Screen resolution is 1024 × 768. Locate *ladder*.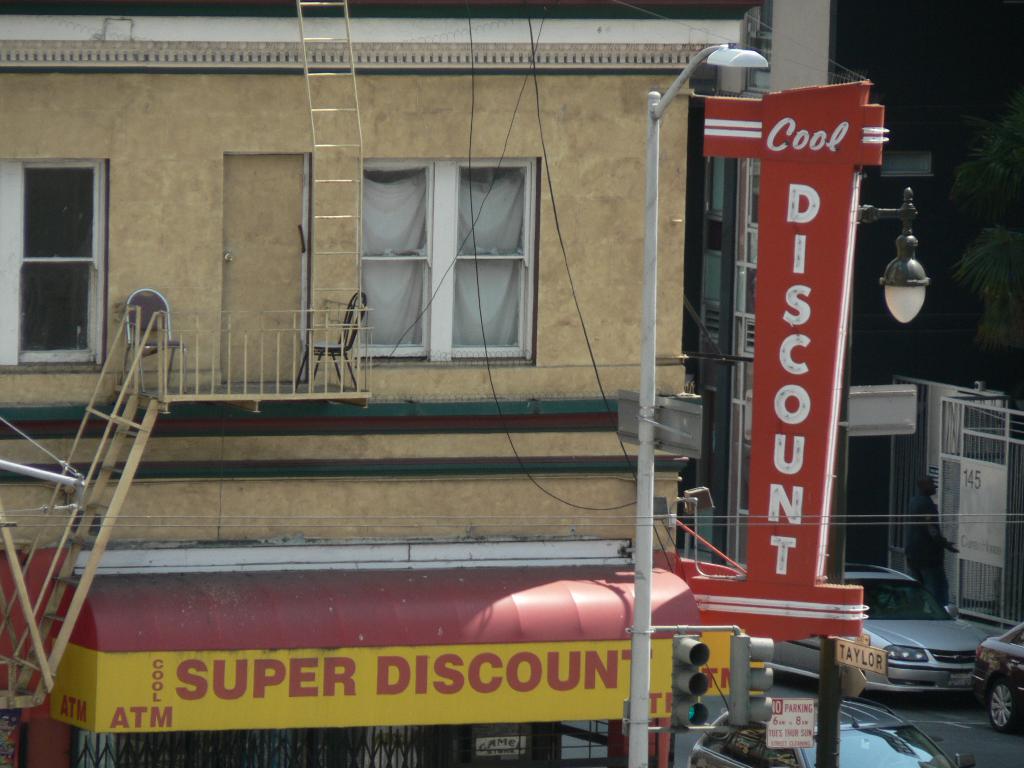
[left=294, top=0, right=358, bottom=387].
